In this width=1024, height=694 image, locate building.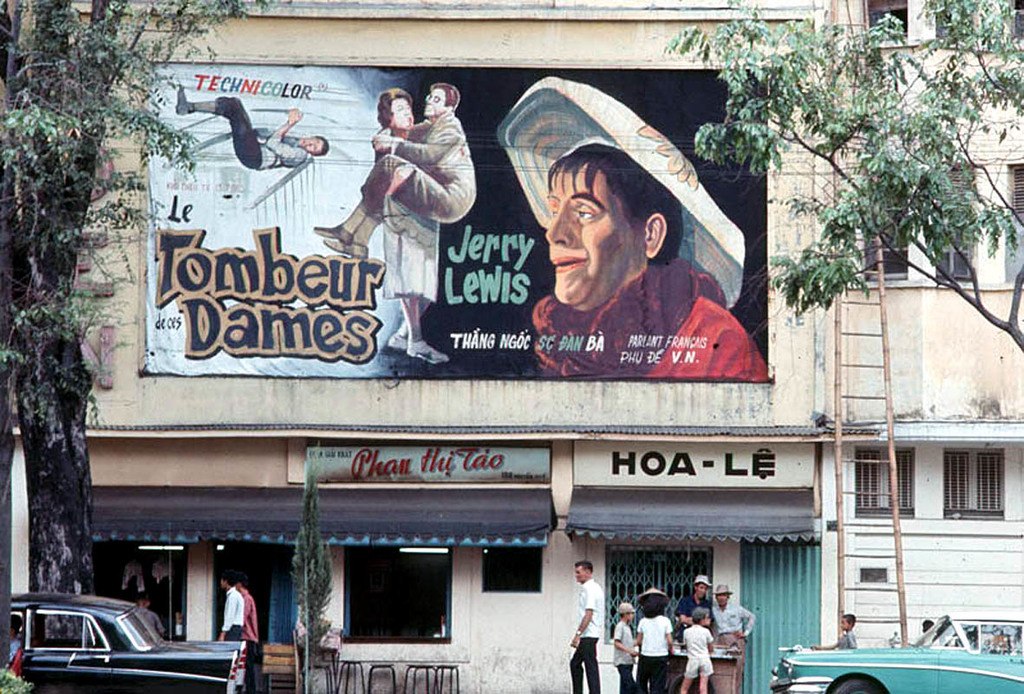
Bounding box: bbox(0, 0, 835, 693).
